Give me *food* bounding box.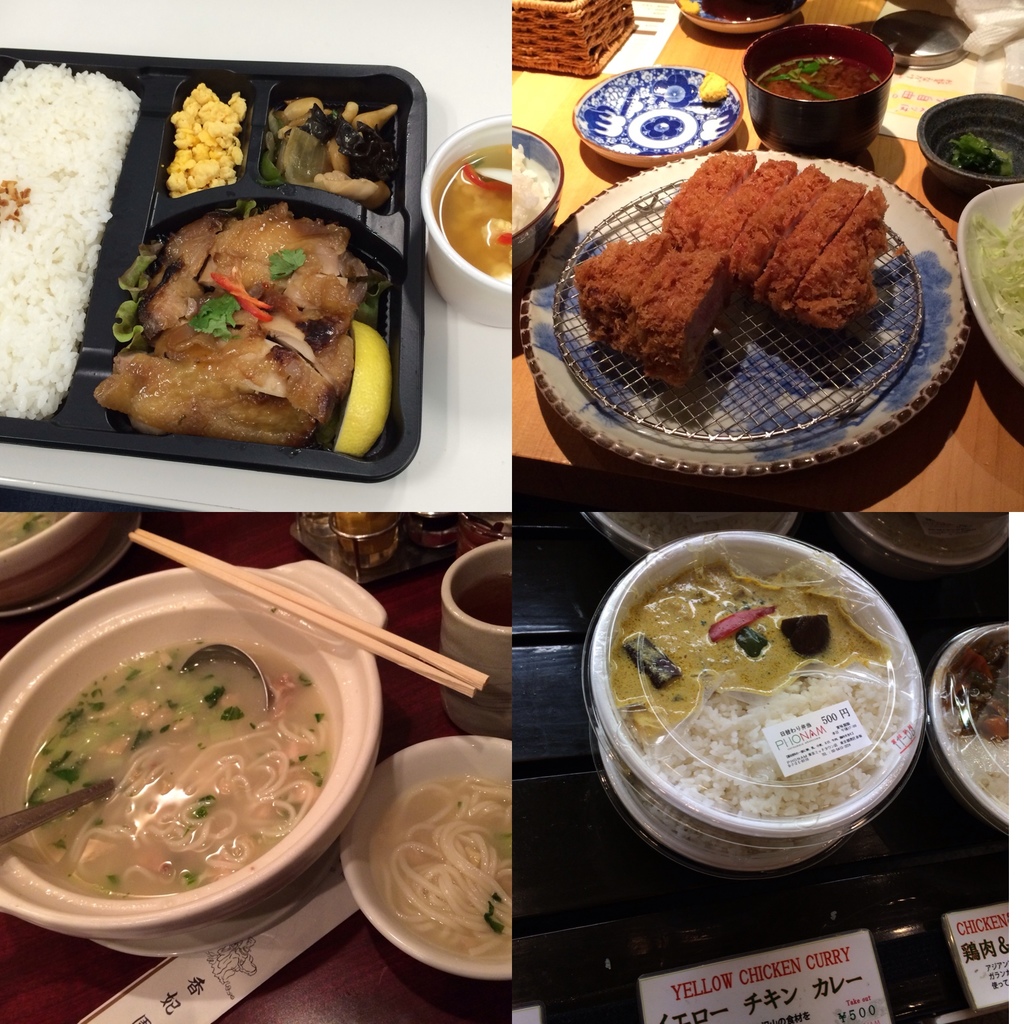
region(365, 771, 514, 970).
